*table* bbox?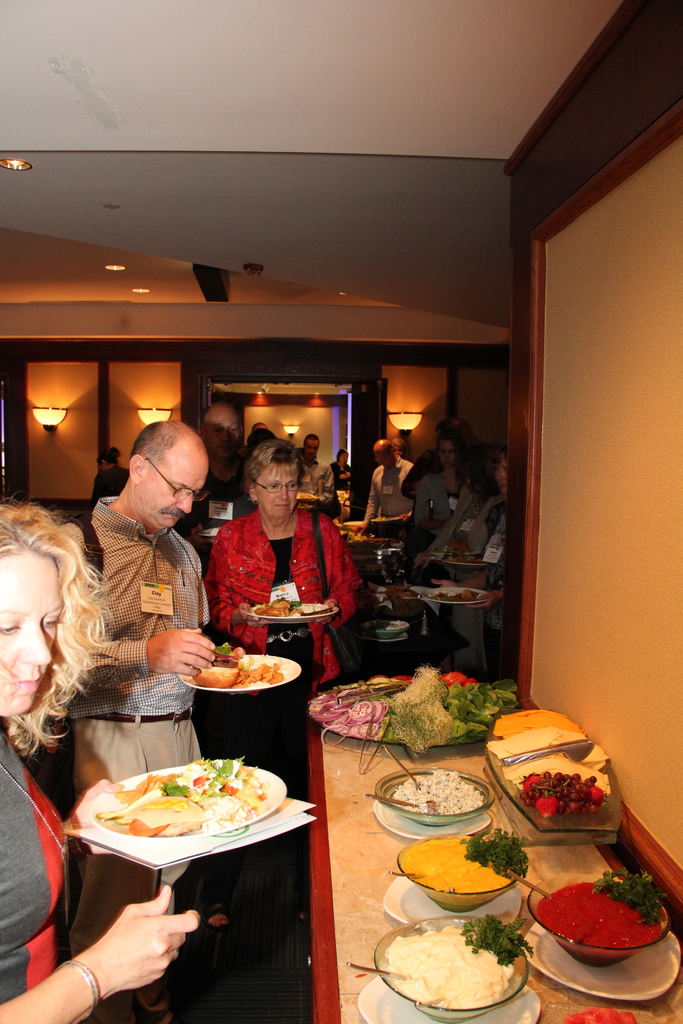
(left=295, top=718, right=671, bottom=1023)
